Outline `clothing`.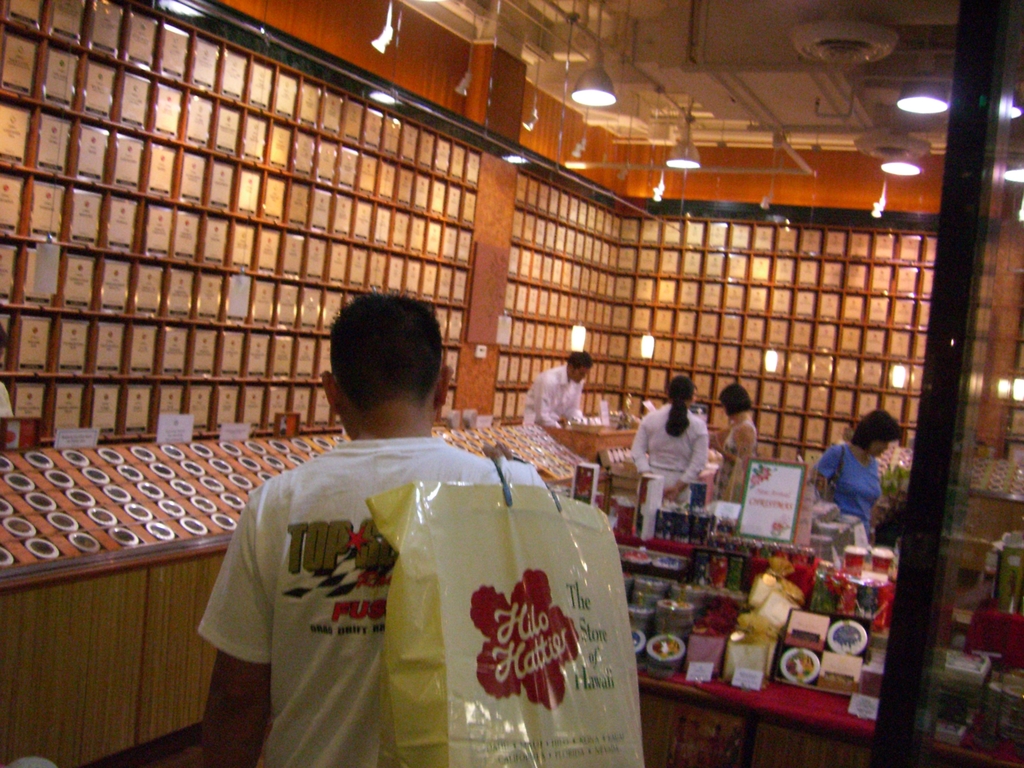
Outline: pyautogui.locateOnScreen(521, 363, 578, 425).
